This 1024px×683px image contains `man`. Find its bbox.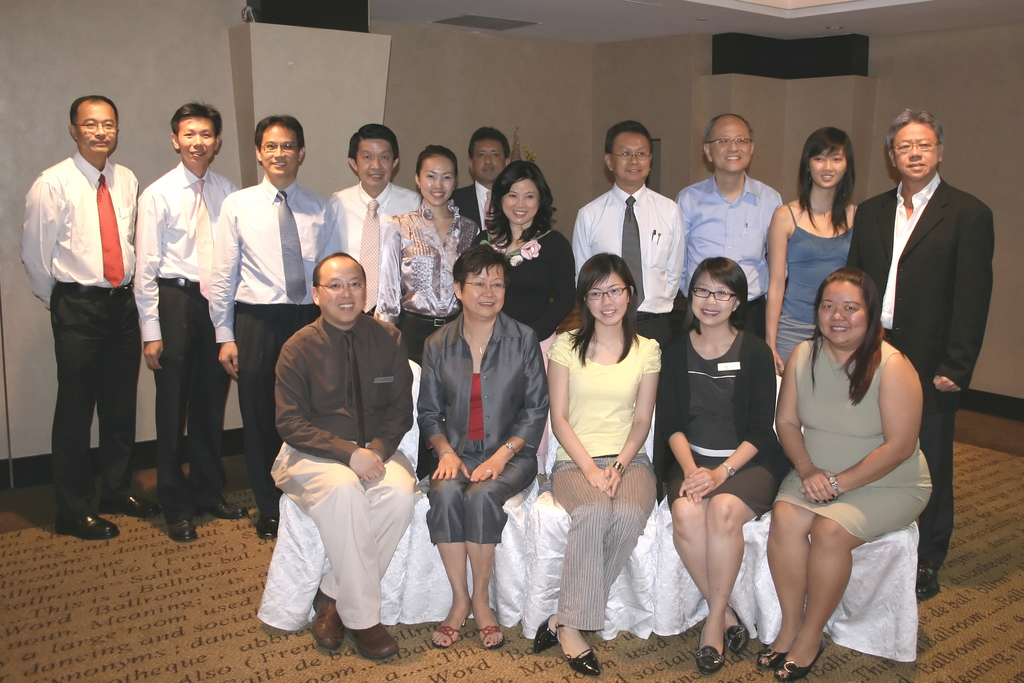
select_region(268, 248, 413, 657).
